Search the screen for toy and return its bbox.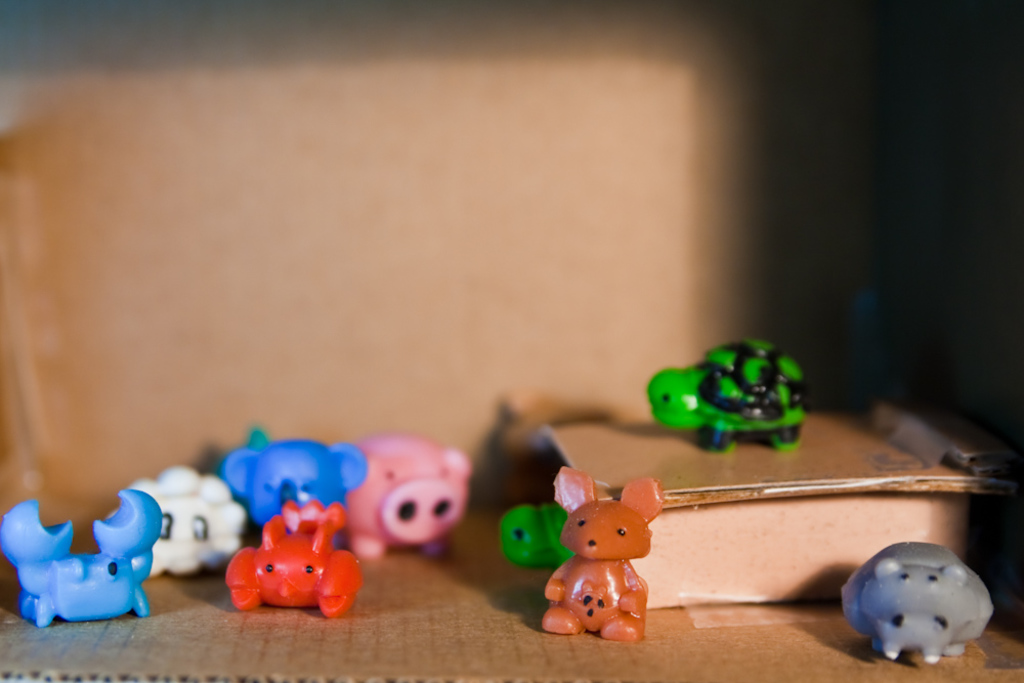
Found: left=225, top=436, right=376, bottom=529.
